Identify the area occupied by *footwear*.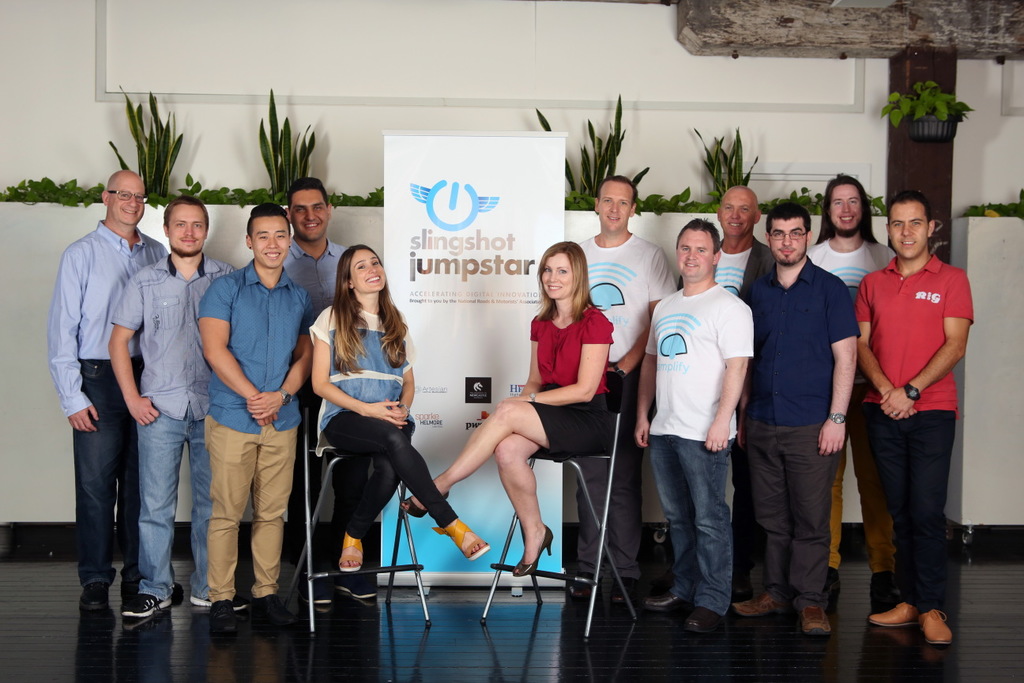
Area: (339,534,366,574).
